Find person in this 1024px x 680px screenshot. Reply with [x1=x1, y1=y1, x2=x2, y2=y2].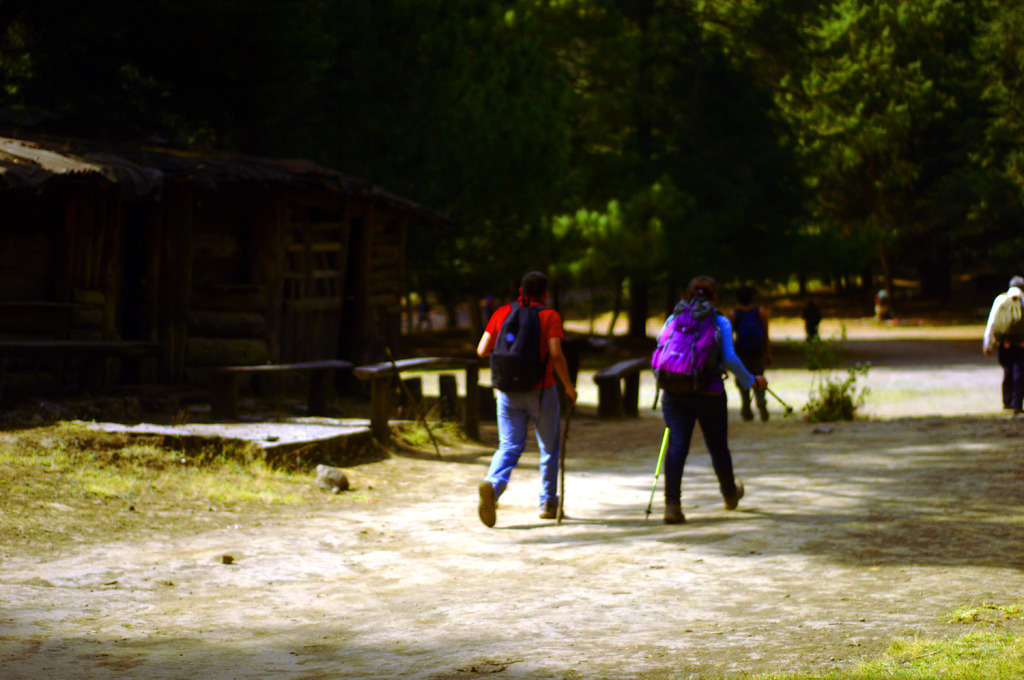
[x1=982, y1=275, x2=1023, y2=414].
